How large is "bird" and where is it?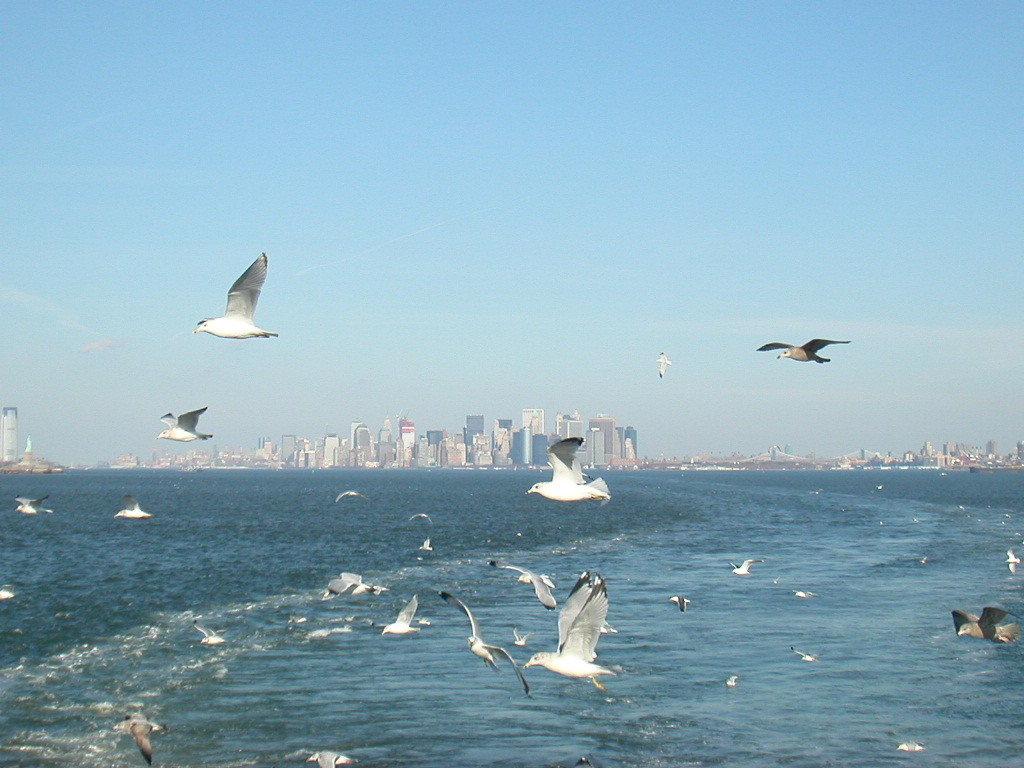
Bounding box: pyautogui.locateOnScreen(730, 559, 767, 575).
